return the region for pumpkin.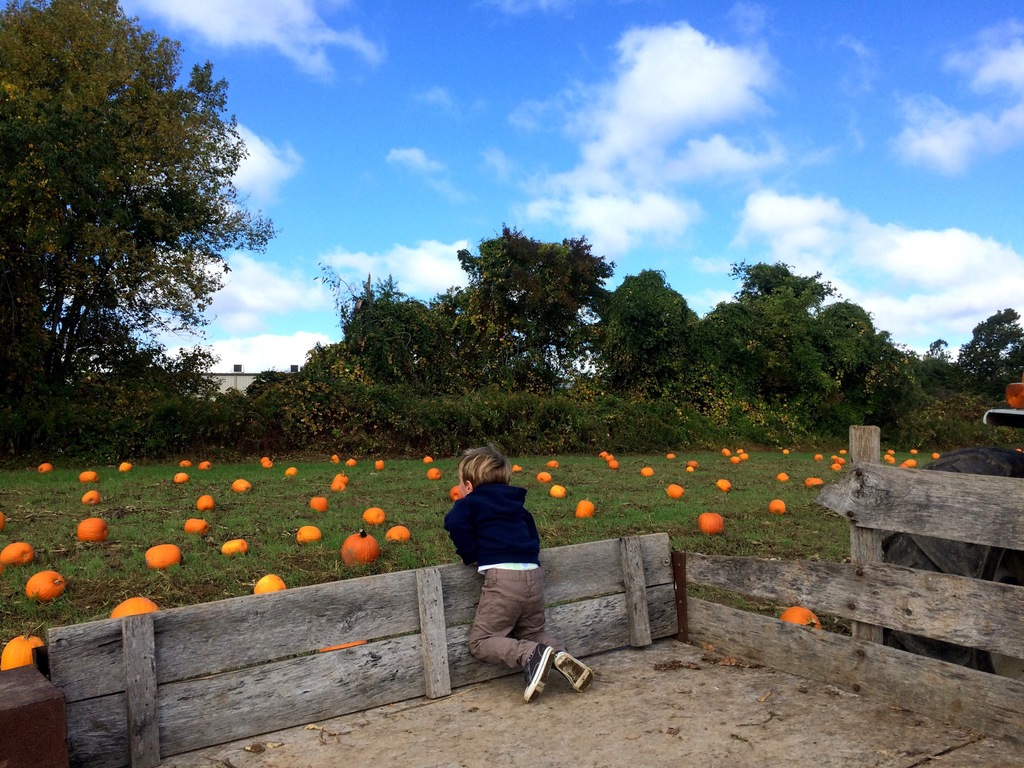
(x1=38, y1=462, x2=55, y2=471).
